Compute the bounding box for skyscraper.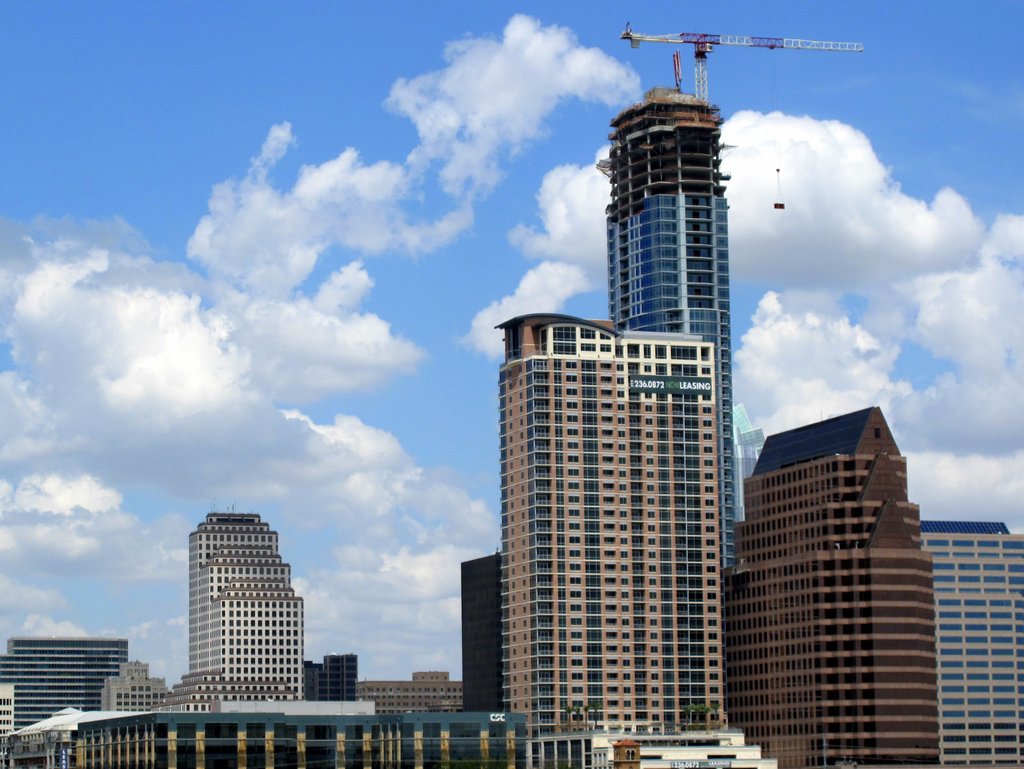
<bbox>153, 505, 318, 721</bbox>.
